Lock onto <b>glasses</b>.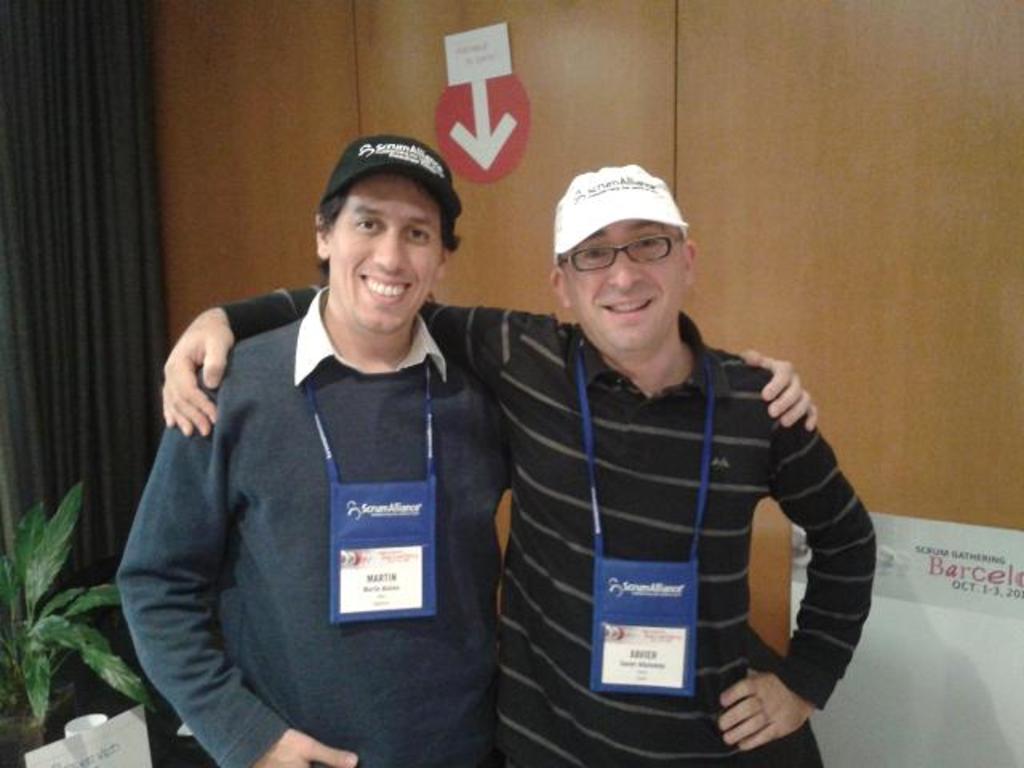
Locked: x1=547, y1=232, x2=688, y2=277.
